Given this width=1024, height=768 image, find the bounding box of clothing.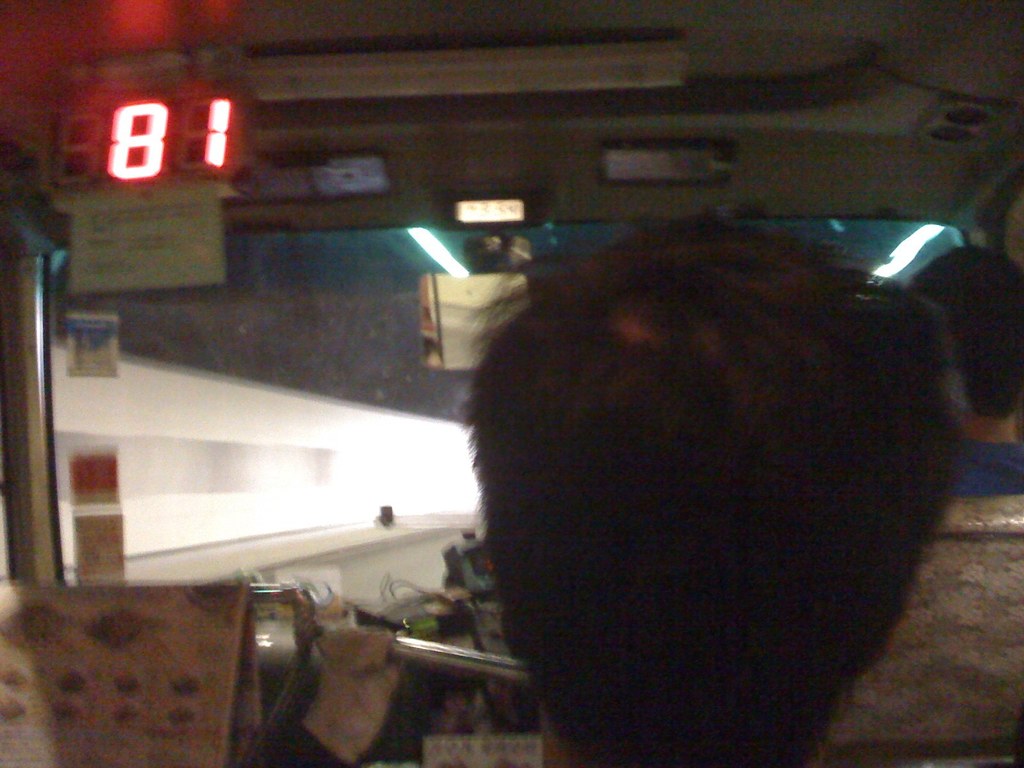
box(940, 432, 1020, 500).
